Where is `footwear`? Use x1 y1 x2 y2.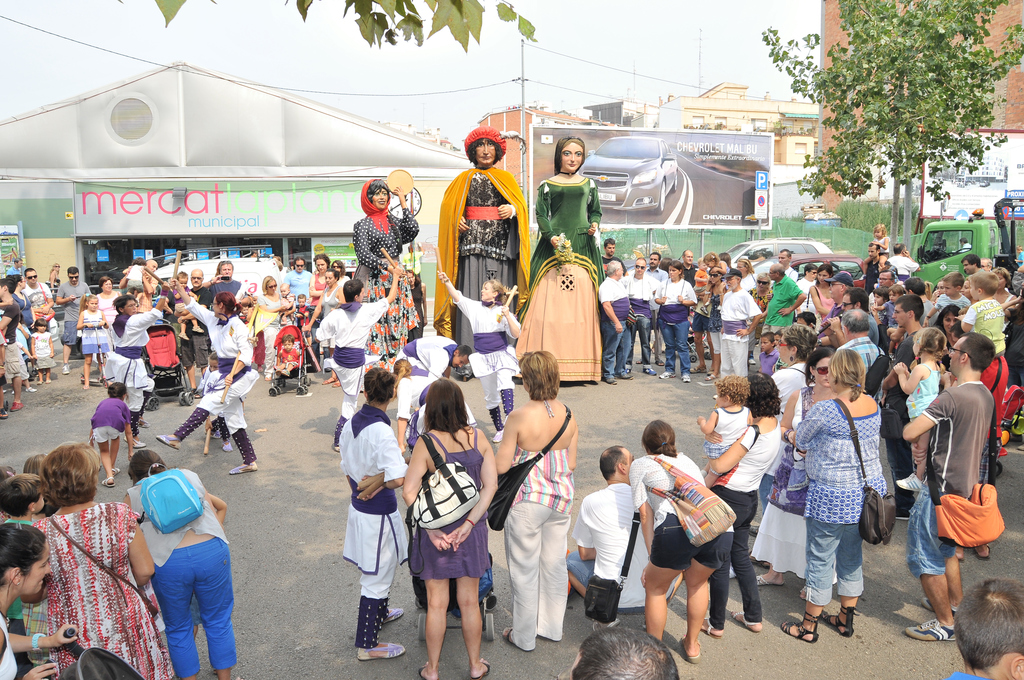
615 371 632 380.
